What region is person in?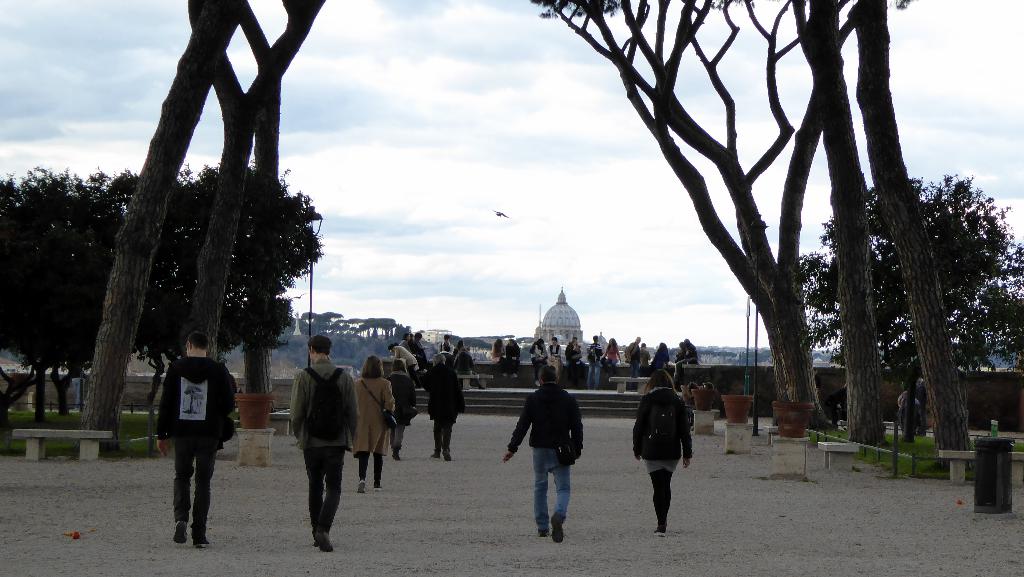
{"x1": 625, "y1": 333, "x2": 641, "y2": 391}.
